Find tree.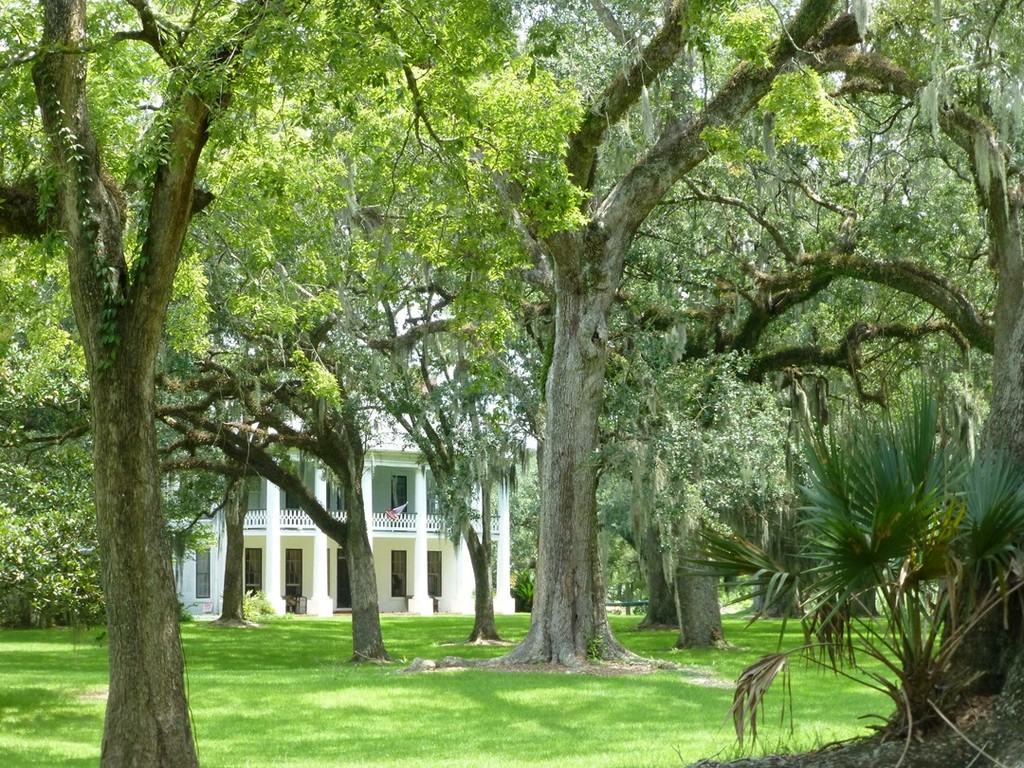
locate(29, 12, 293, 681).
